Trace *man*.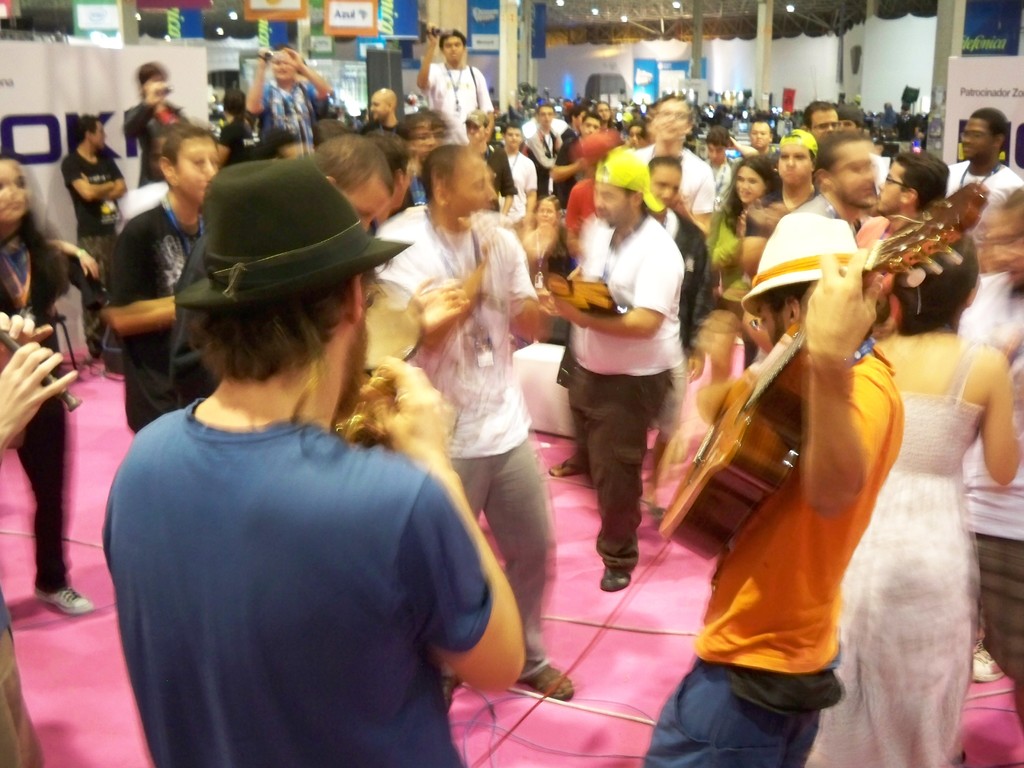
Traced to rect(59, 114, 127, 361).
